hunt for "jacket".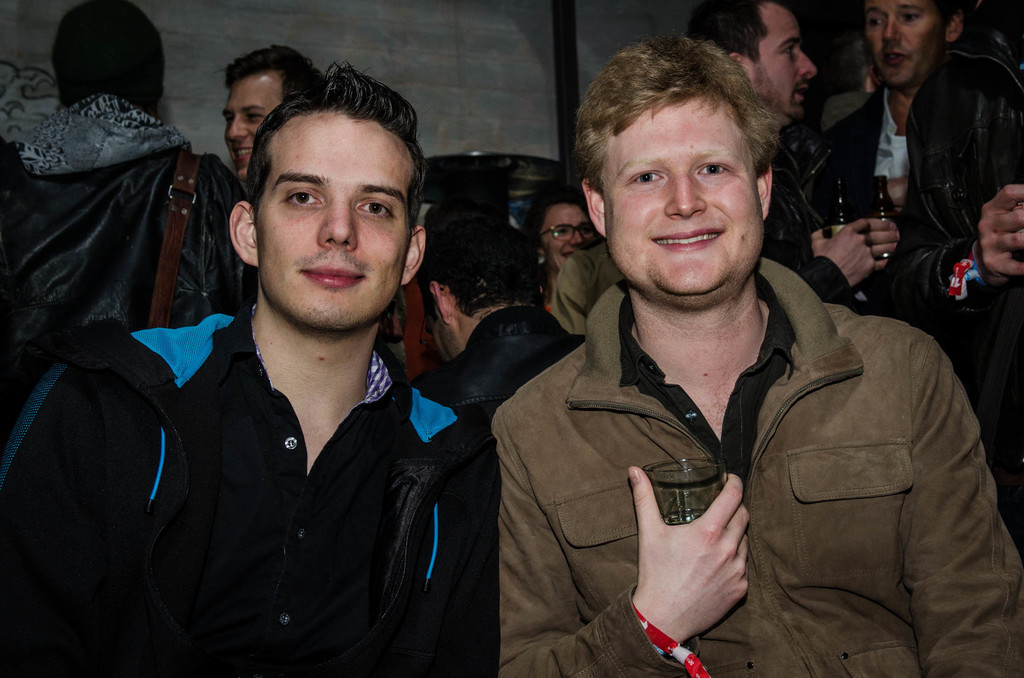
Hunted down at (496, 196, 973, 677).
